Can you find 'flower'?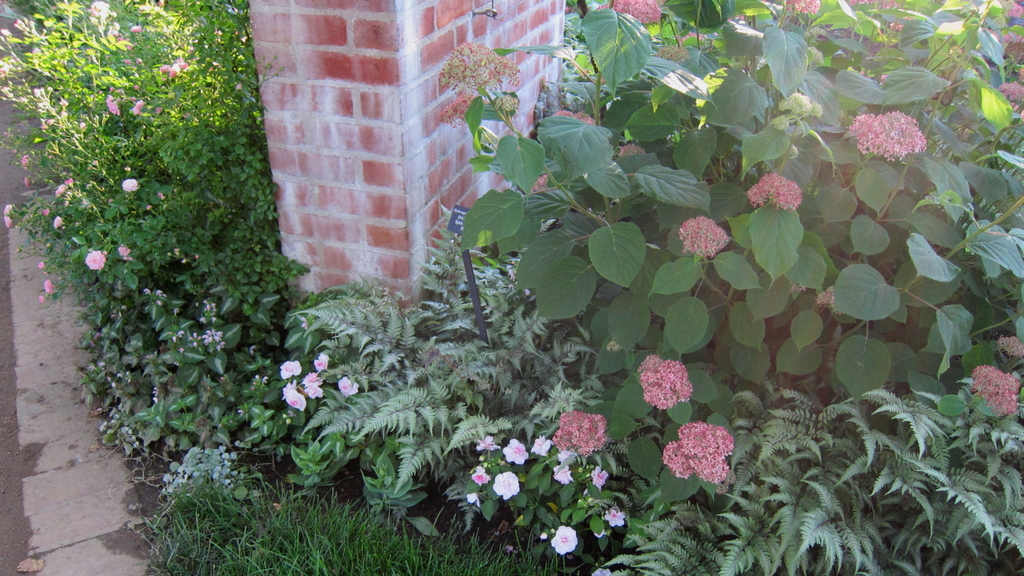
Yes, bounding box: 473, 435, 499, 452.
